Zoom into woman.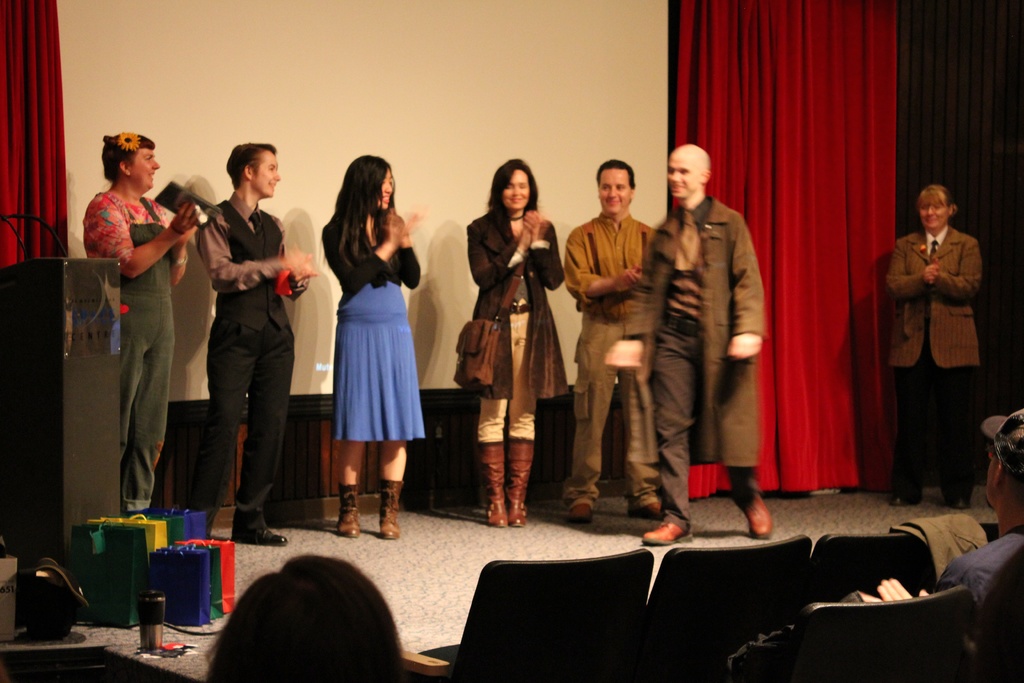
Zoom target: x1=879, y1=174, x2=995, y2=507.
